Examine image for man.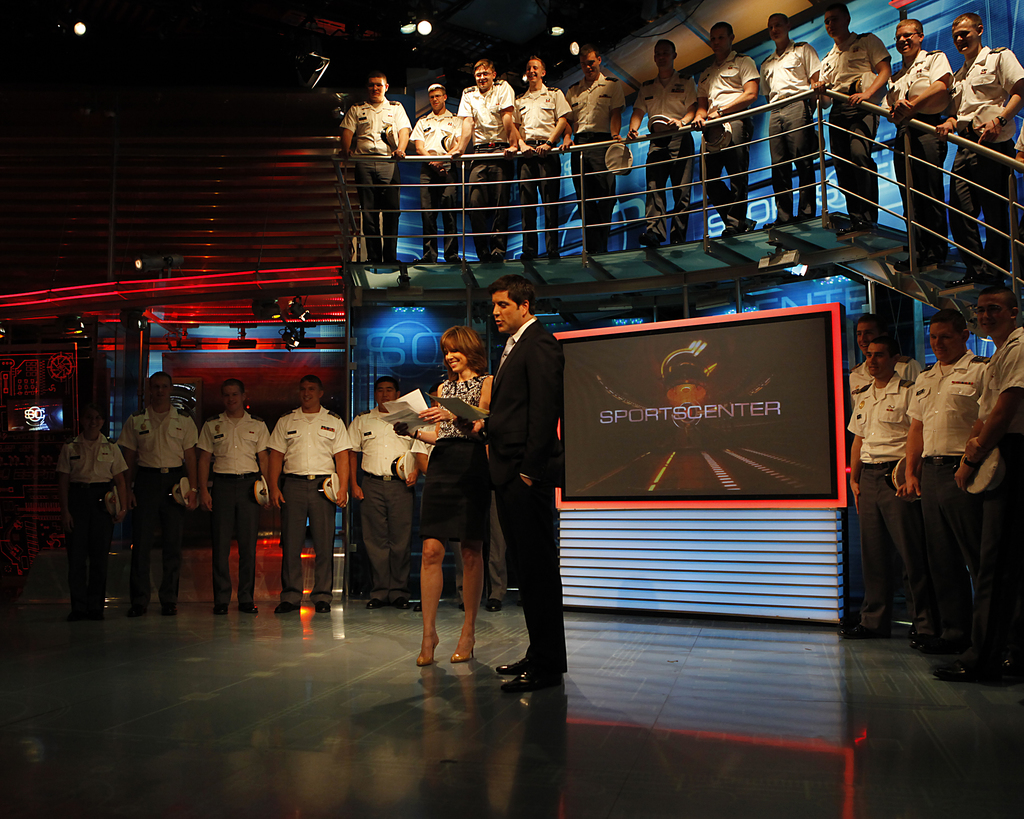
Examination result: l=53, t=418, r=125, b=635.
